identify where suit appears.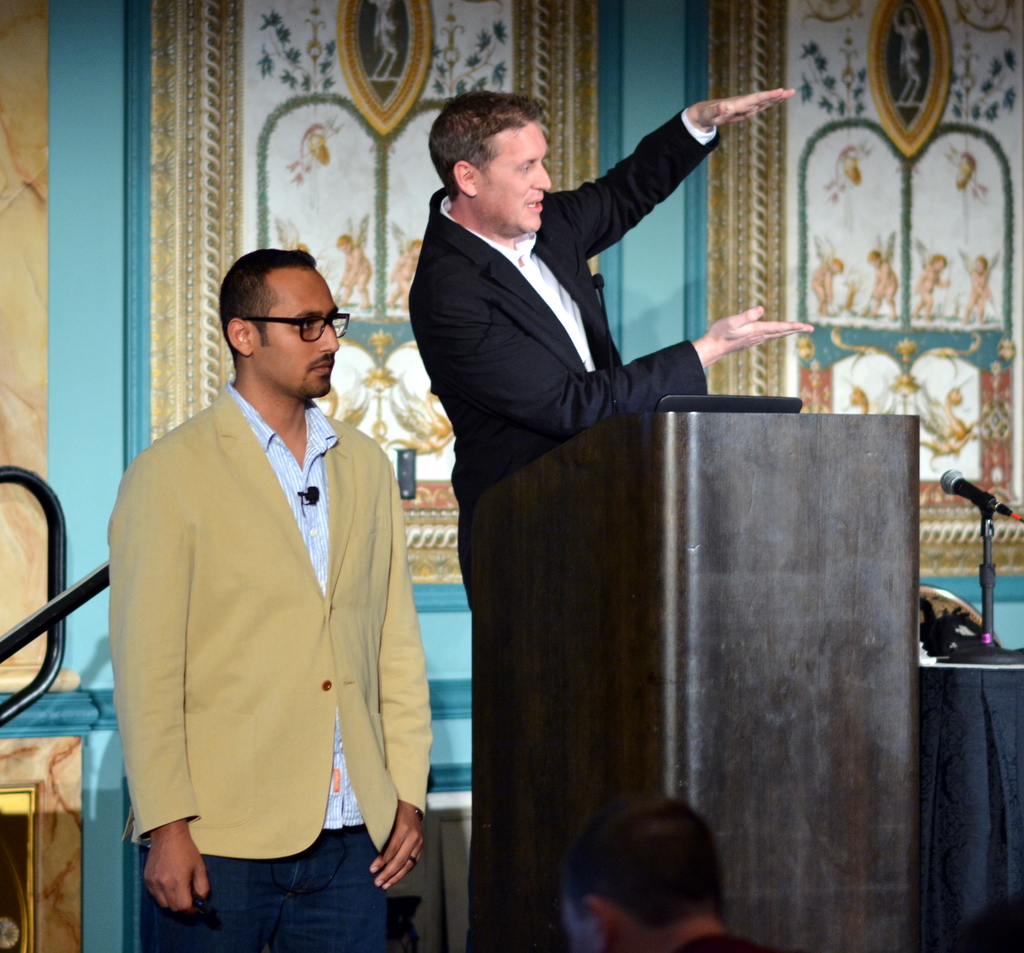
Appears at 104 380 431 859.
